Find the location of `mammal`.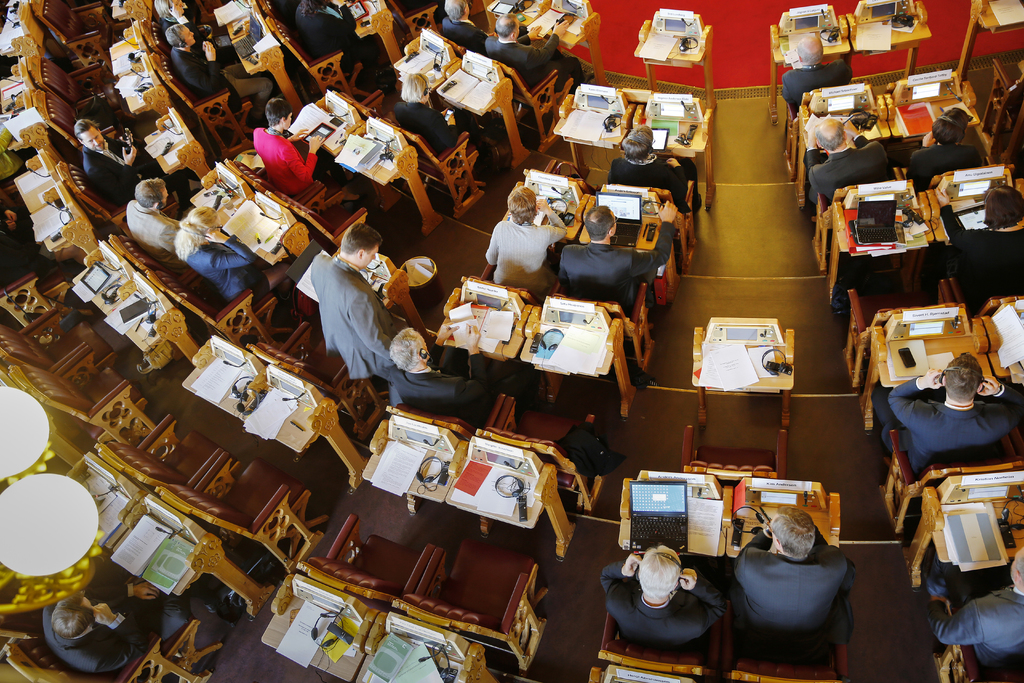
Location: l=865, t=352, r=1023, b=479.
